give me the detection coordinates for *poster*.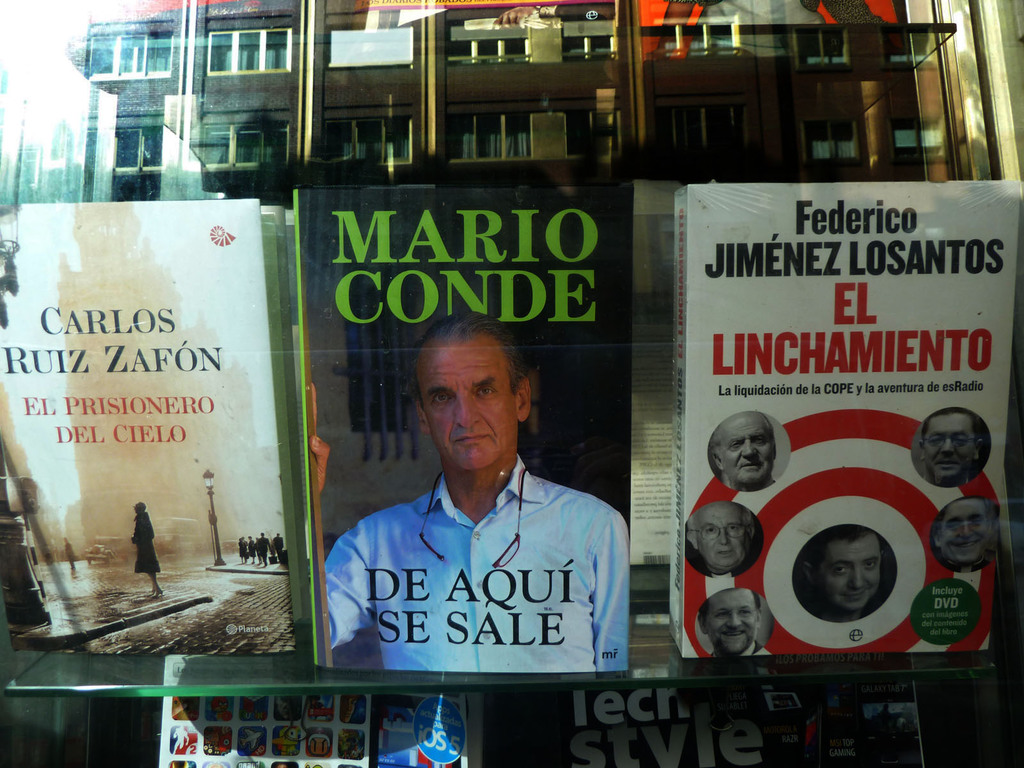
bbox=(0, 196, 287, 657).
